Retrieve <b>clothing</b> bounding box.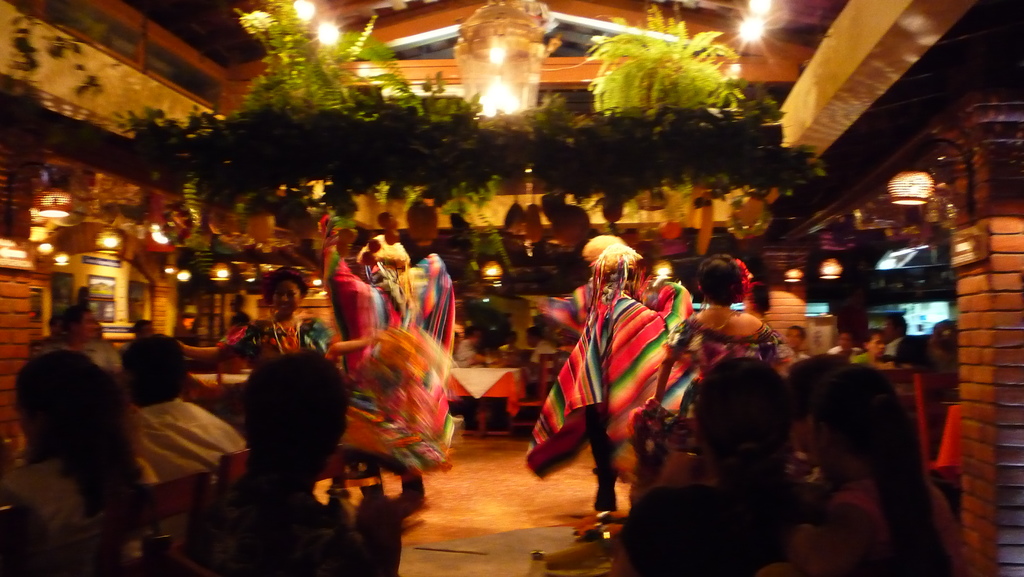
Bounding box: left=554, top=260, right=672, bottom=479.
